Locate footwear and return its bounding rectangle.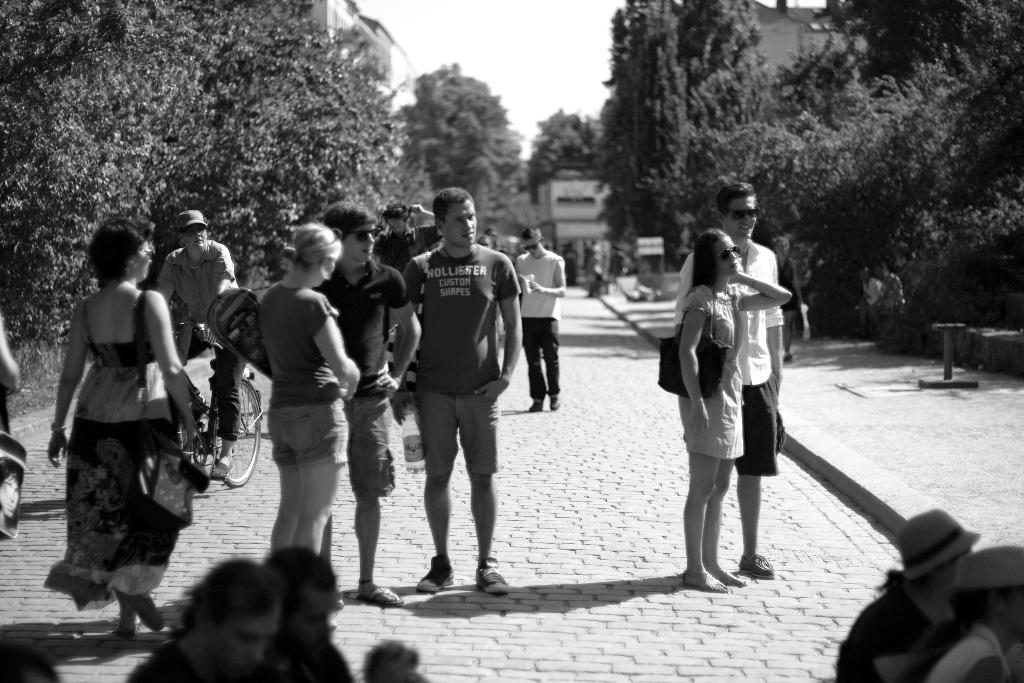
(113,625,140,638).
